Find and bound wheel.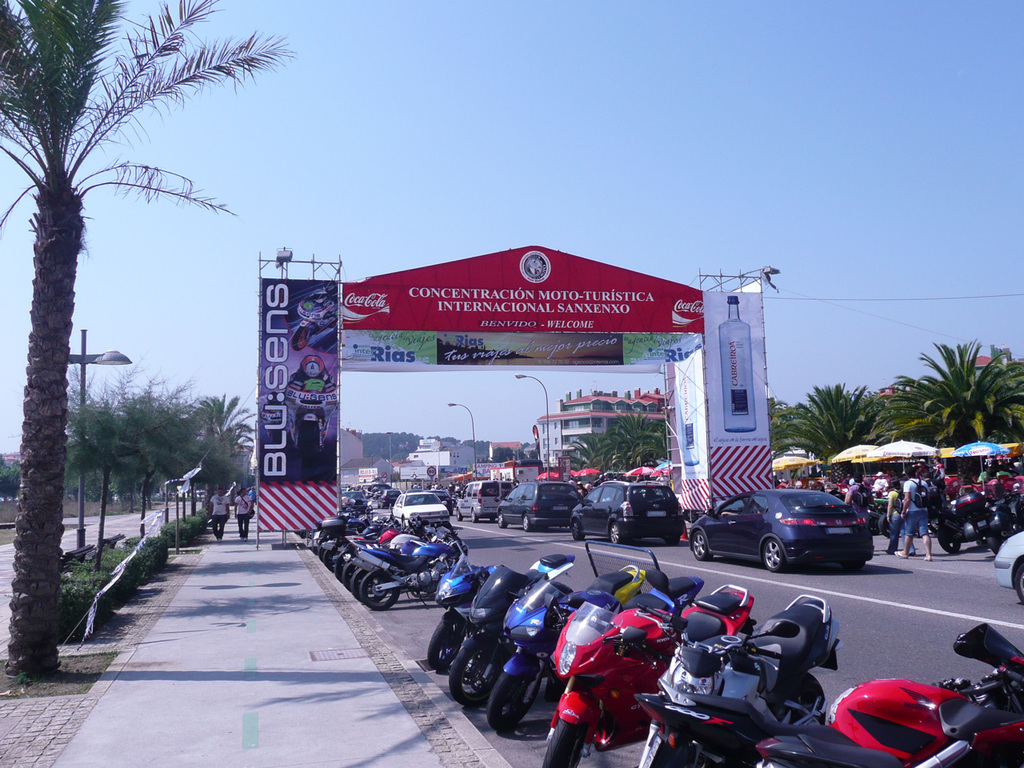
Bound: 498 510 508 526.
